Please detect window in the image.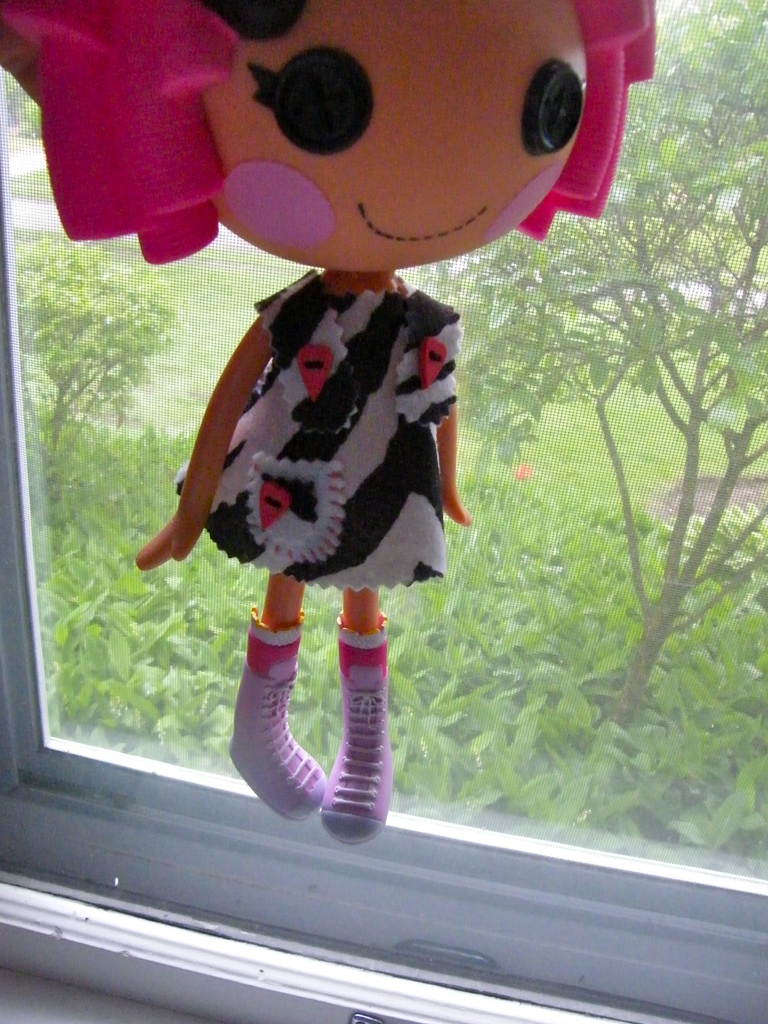
bbox=[1, 0, 767, 889].
